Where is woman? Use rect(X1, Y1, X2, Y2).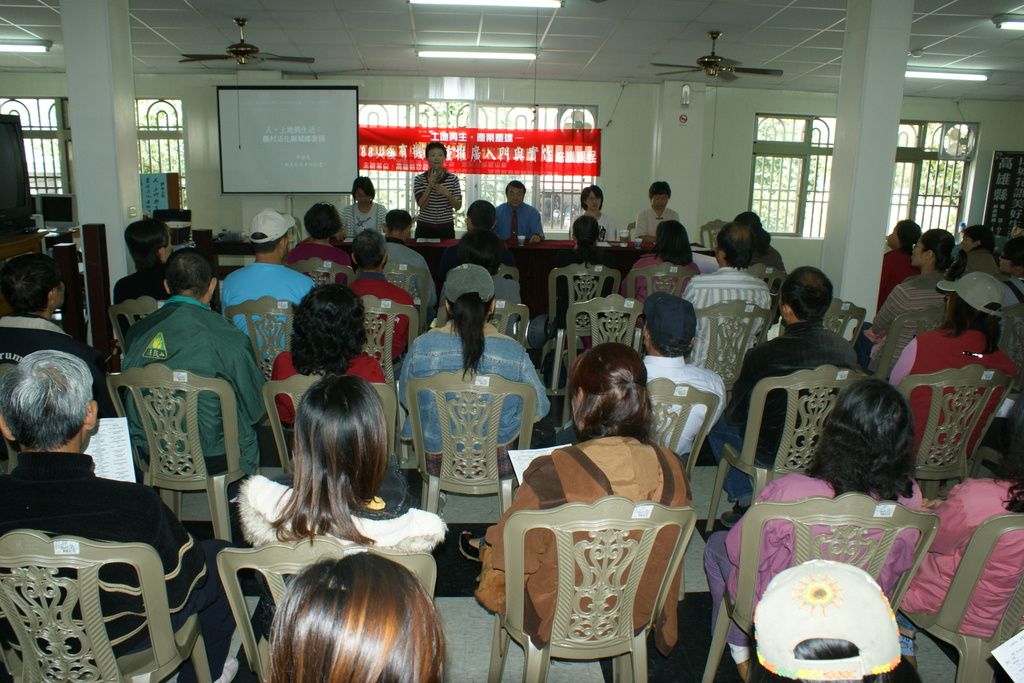
rect(570, 185, 622, 247).
